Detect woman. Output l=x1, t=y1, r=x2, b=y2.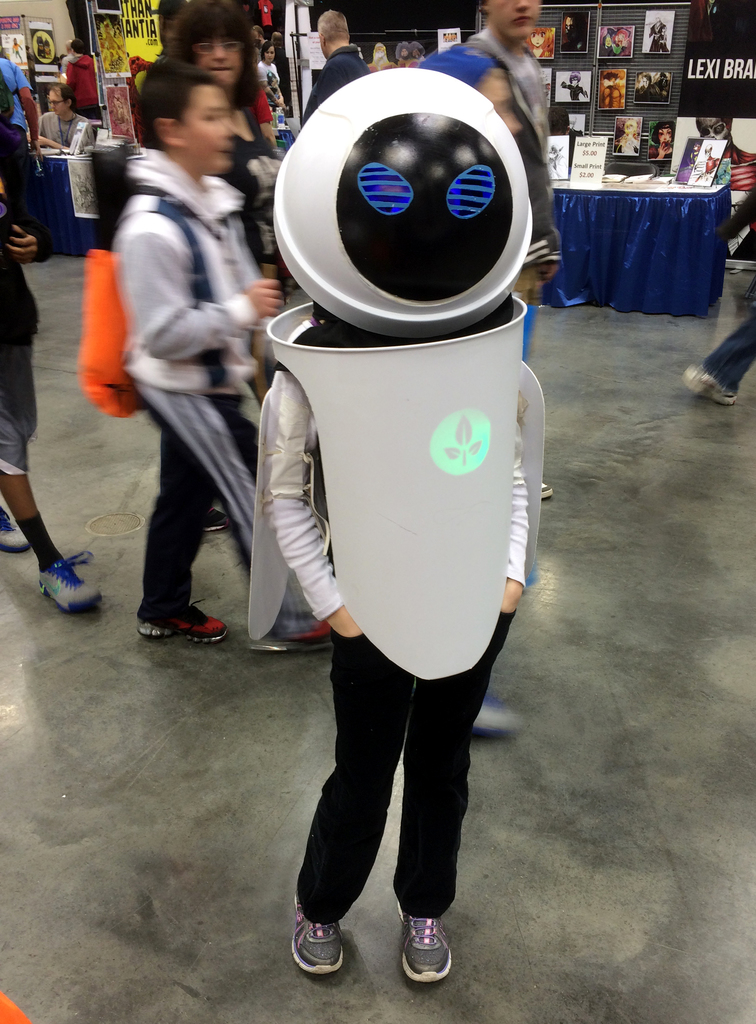
l=258, t=40, r=286, b=109.
